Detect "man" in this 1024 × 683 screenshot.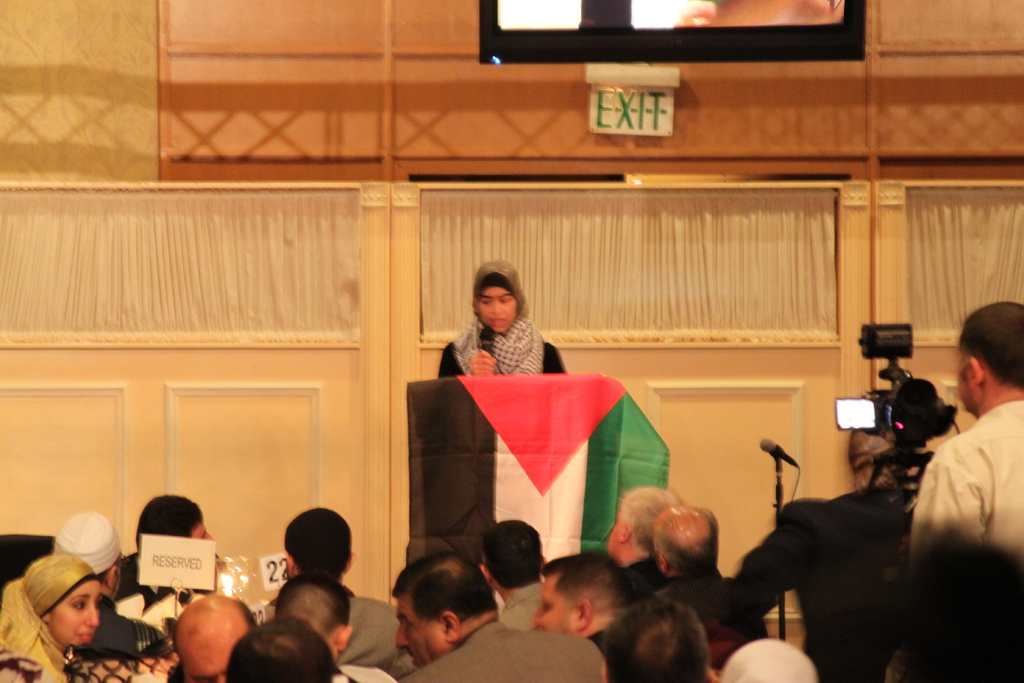
Detection: bbox(225, 613, 346, 682).
